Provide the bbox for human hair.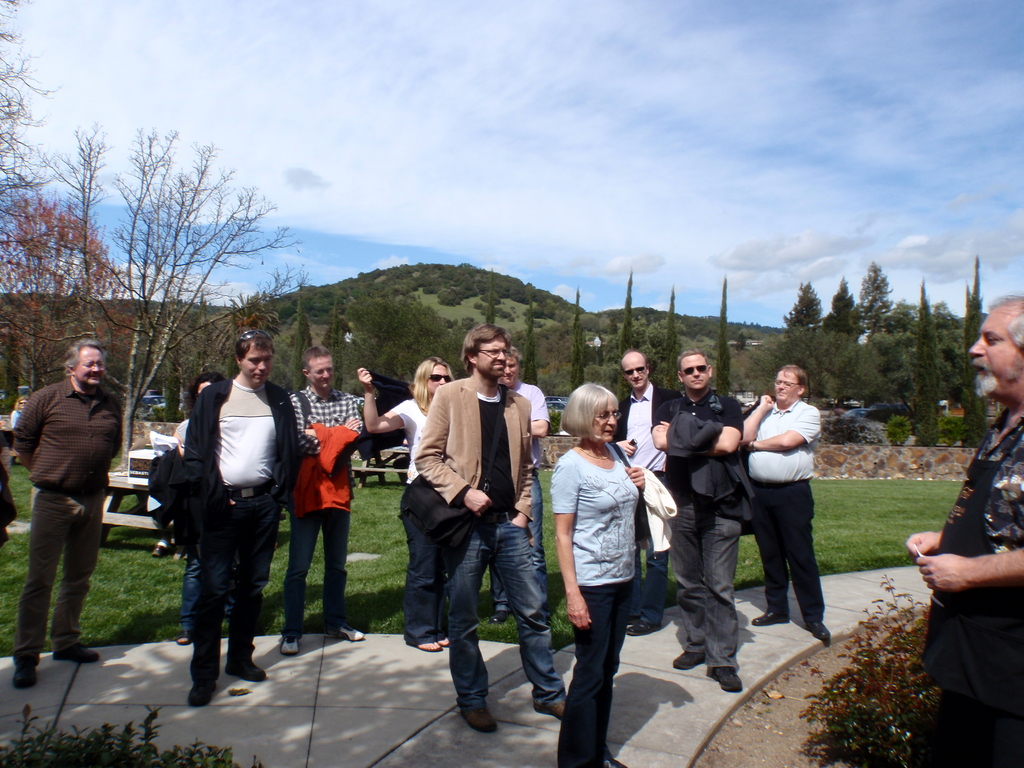
(x1=62, y1=333, x2=109, y2=376).
